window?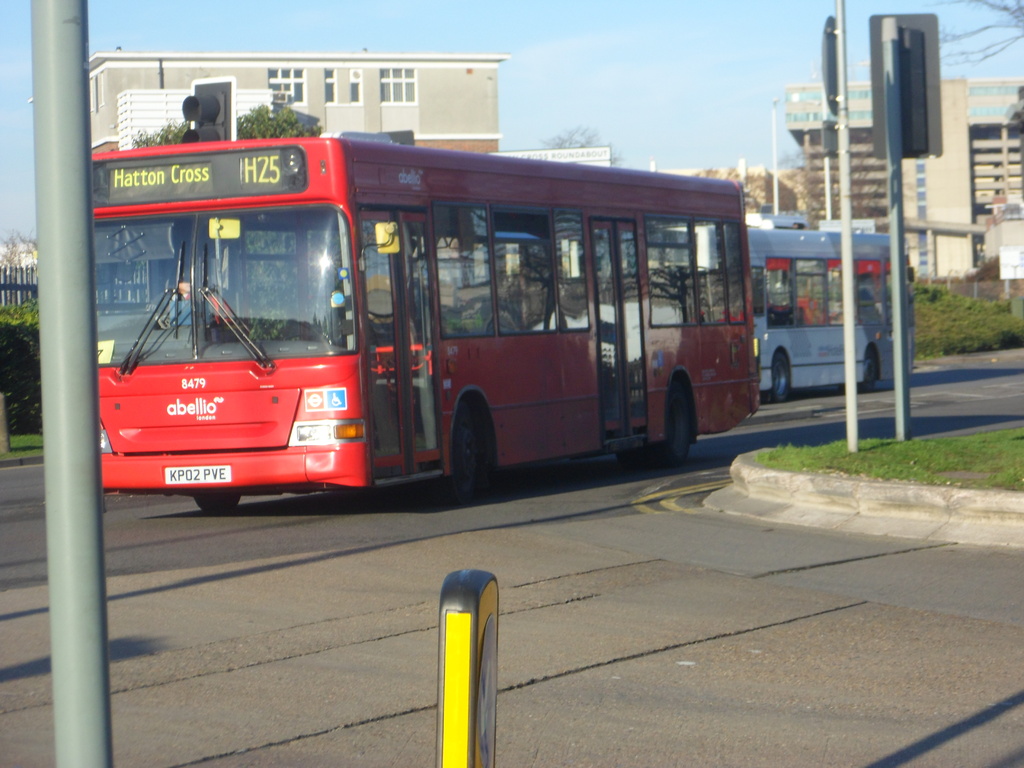
[x1=308, y1=67, x2=340, y2=108]
